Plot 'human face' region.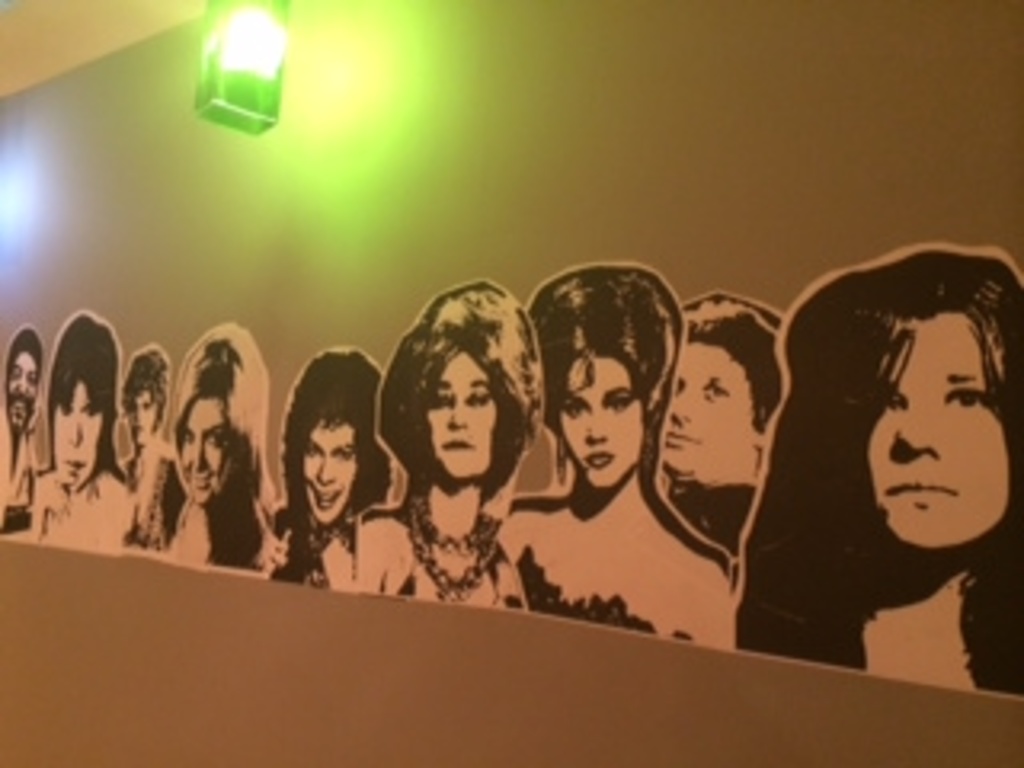
Plotted at box(125, 387, 163, 448).
